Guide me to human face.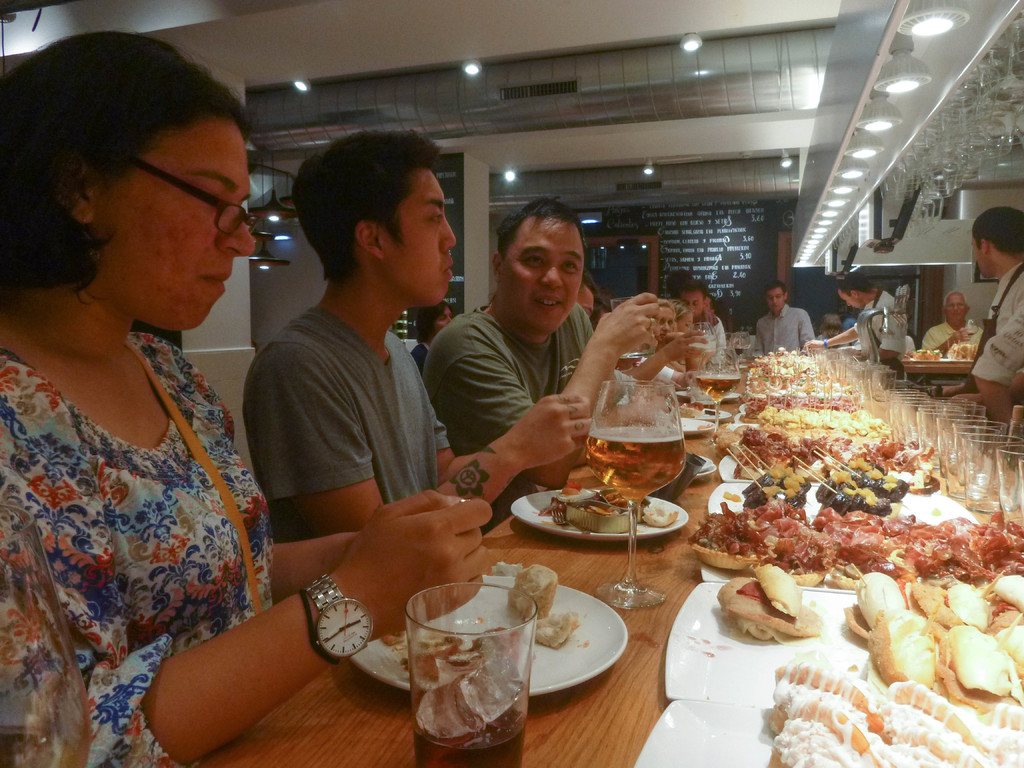
Guidance: BBox(839, 292, 861, 309).
